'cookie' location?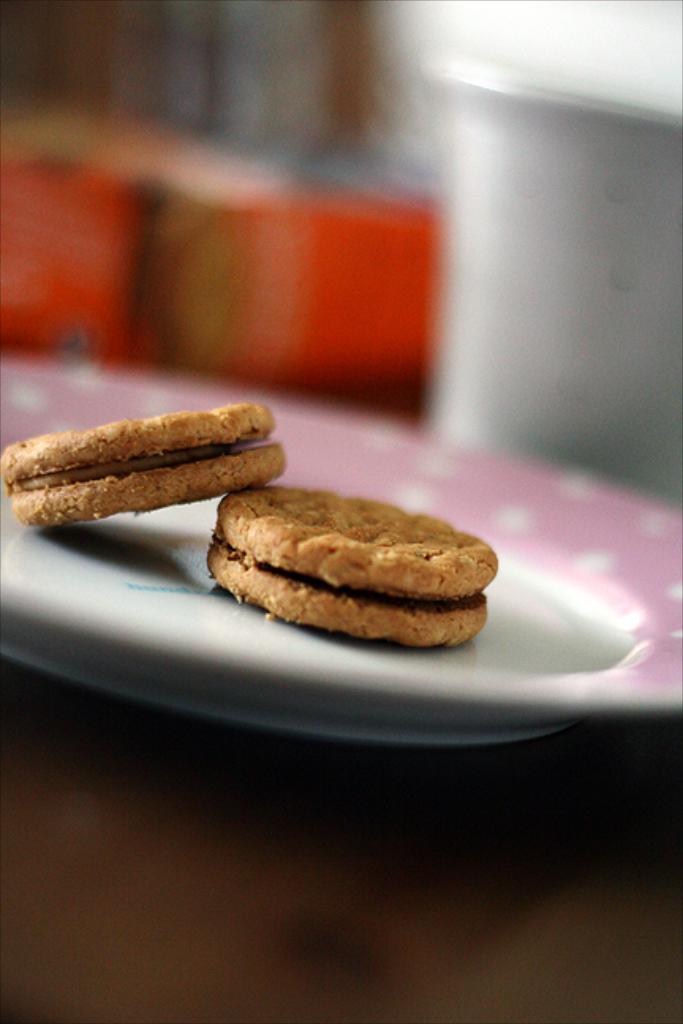
locate(3, 397, 283, 533)
